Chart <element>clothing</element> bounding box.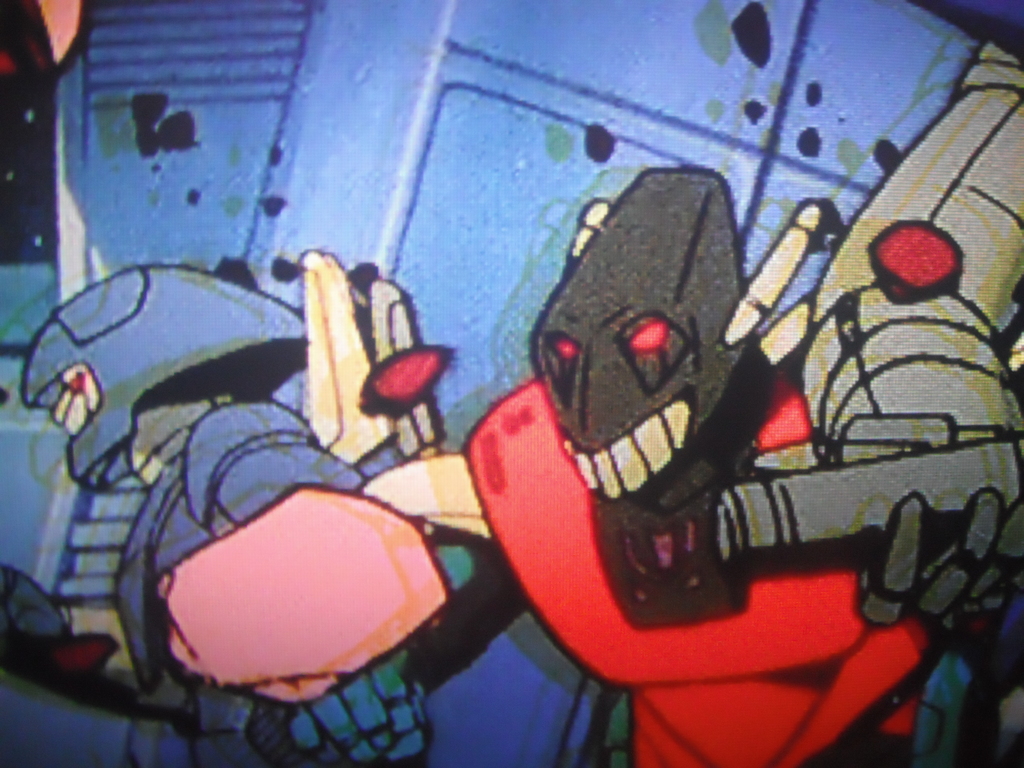
Charted: bbox=[51, 241, 513, 767].
